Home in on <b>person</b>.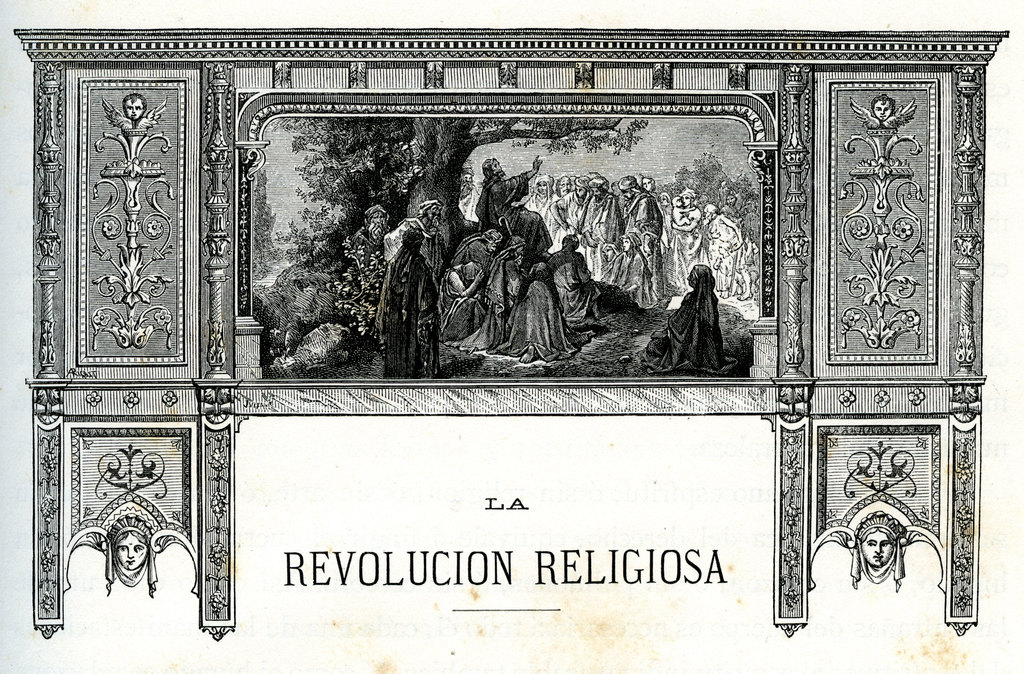
Homed in at 664/187/706/295.
